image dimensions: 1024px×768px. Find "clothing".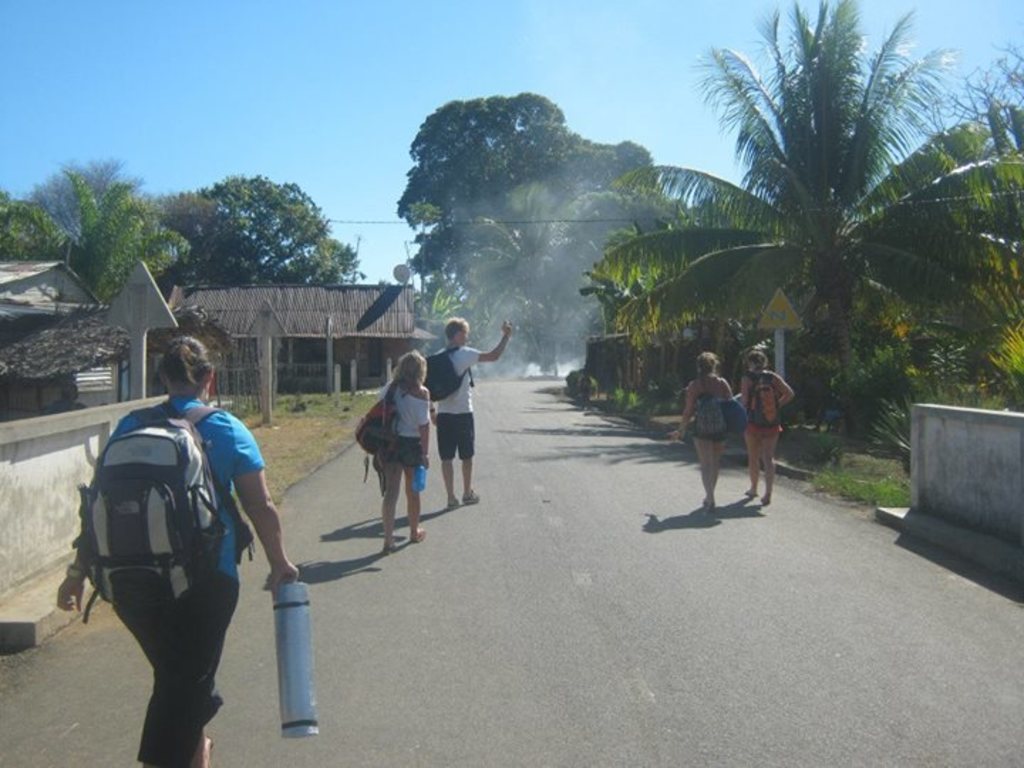
68 388 270 703.
